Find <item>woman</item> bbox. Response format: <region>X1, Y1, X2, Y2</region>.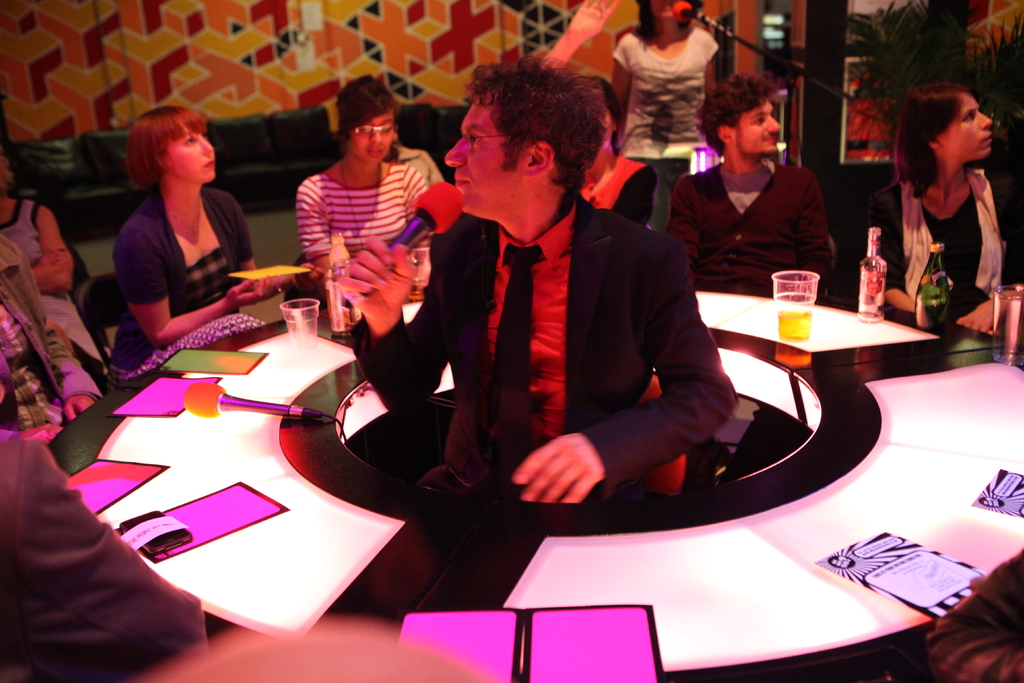
<region>612, 0, 719, 231</region>.
